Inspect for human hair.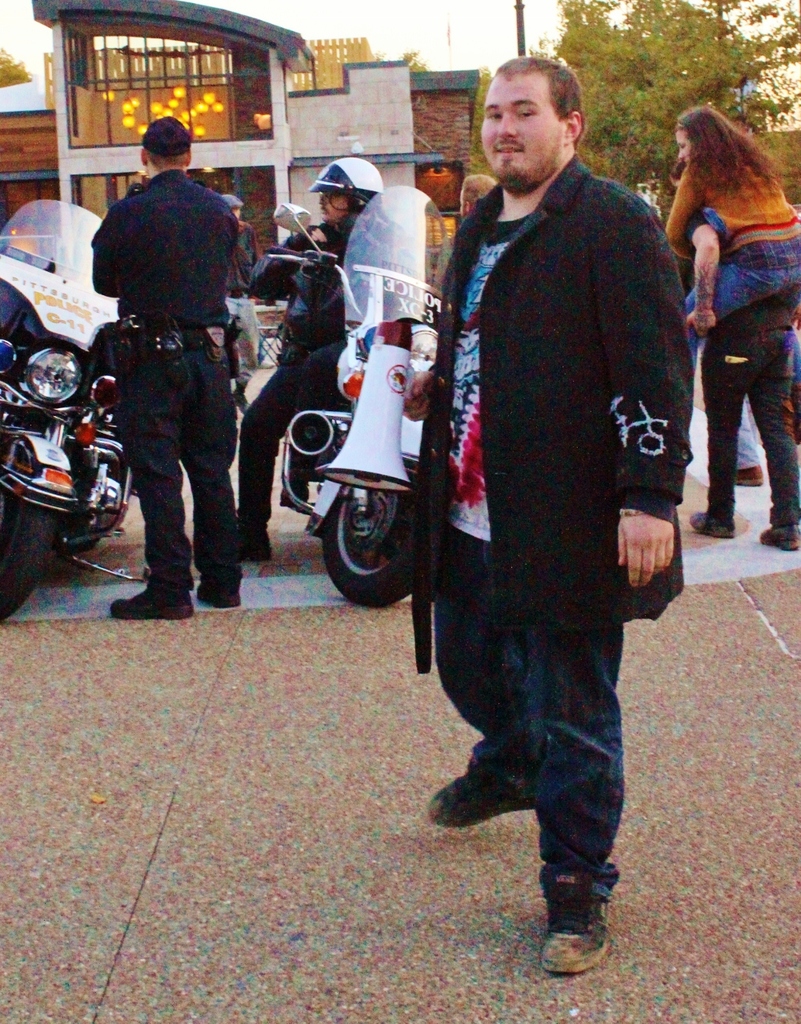
Inspection: Rect(671, 158, 687, 178).
